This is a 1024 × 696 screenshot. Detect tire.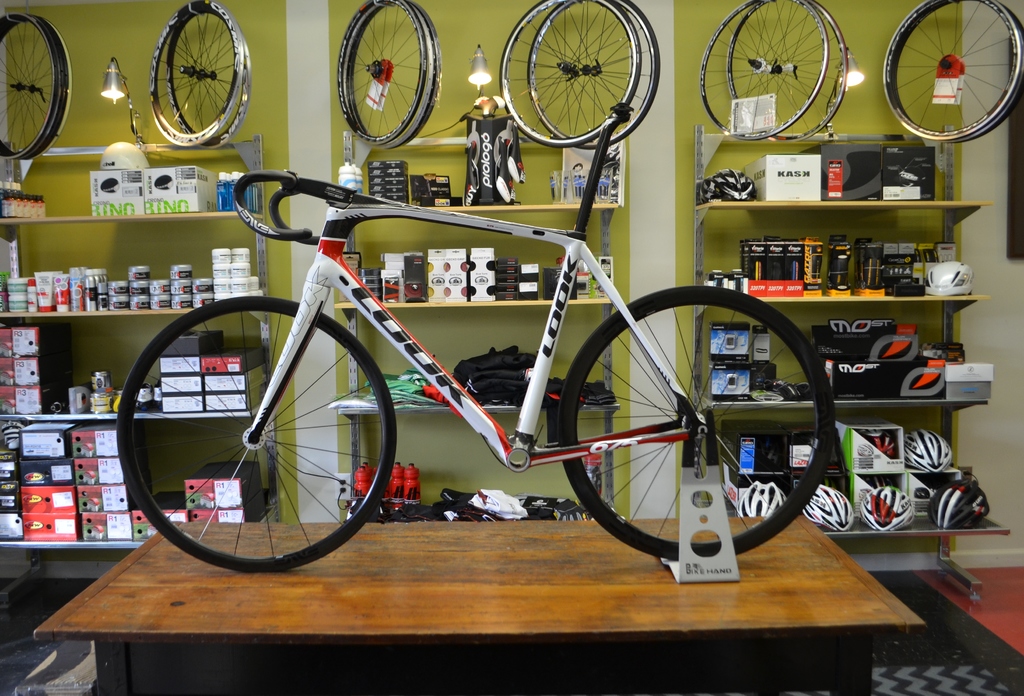
crop(879, 0, 1023, 140).
